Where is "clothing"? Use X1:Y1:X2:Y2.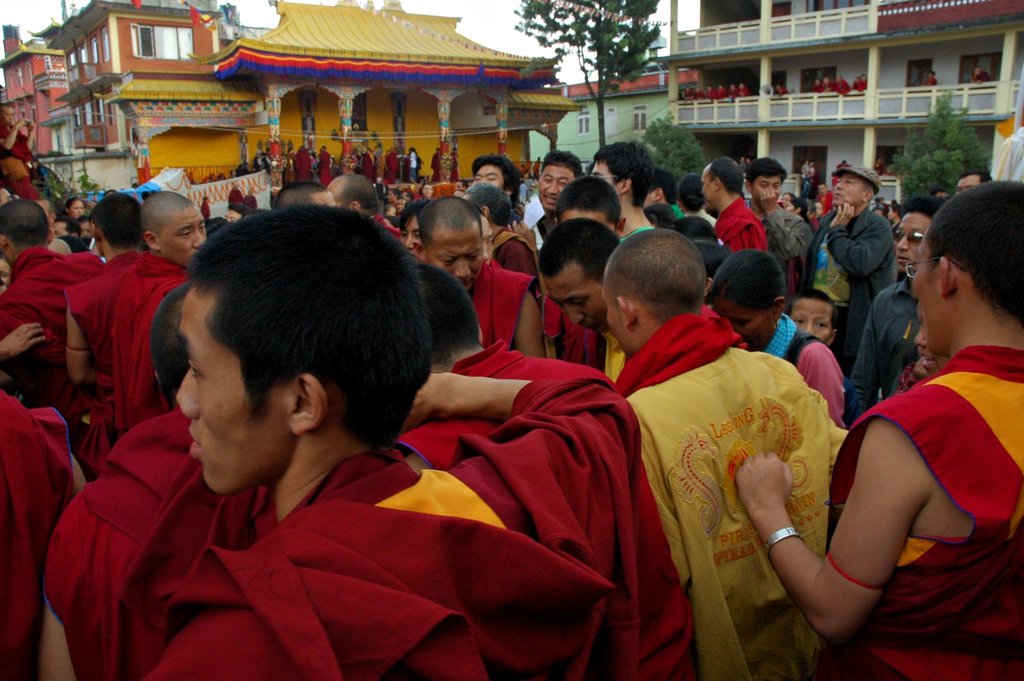
110:249:193:436.
